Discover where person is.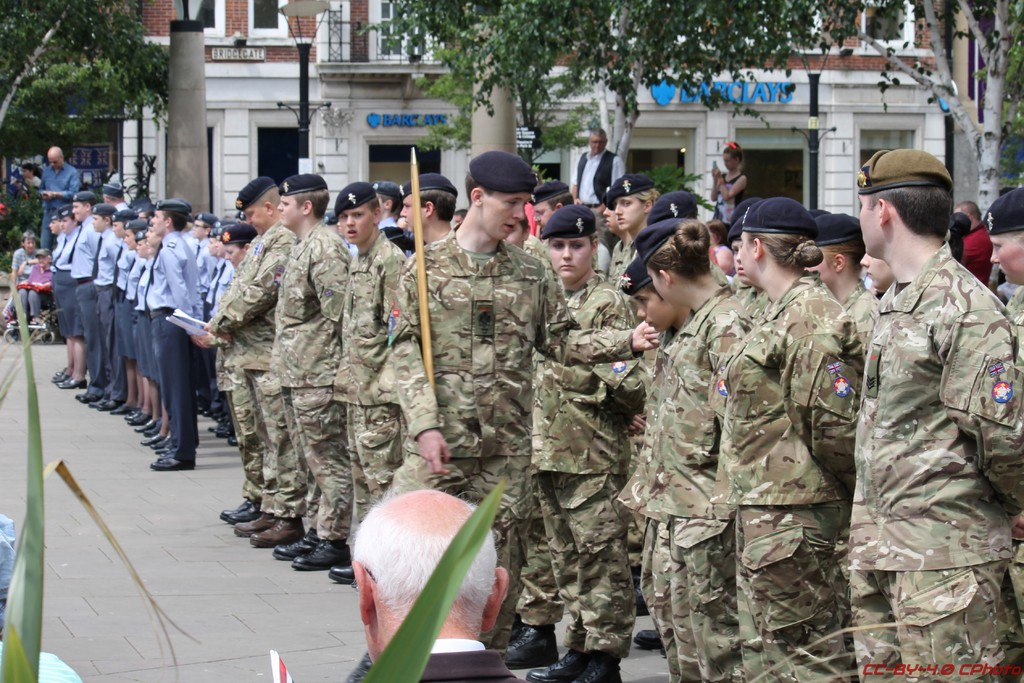
Discovered at rect(532, 176, 578, 267).
